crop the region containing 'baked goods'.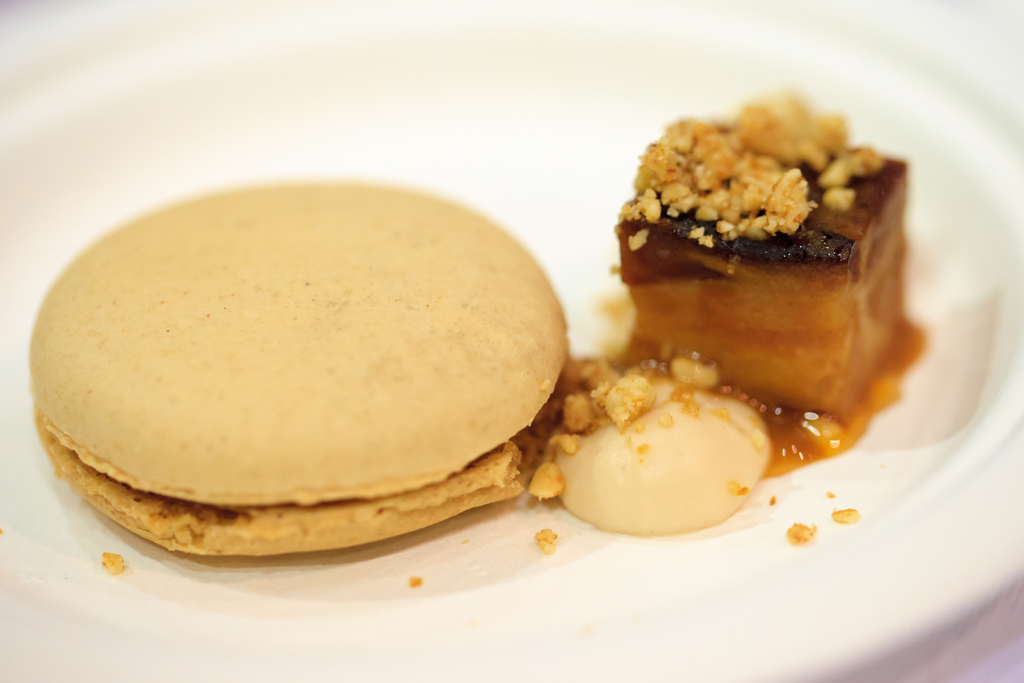
Crop region: box=[619, 86, 929, 446].
